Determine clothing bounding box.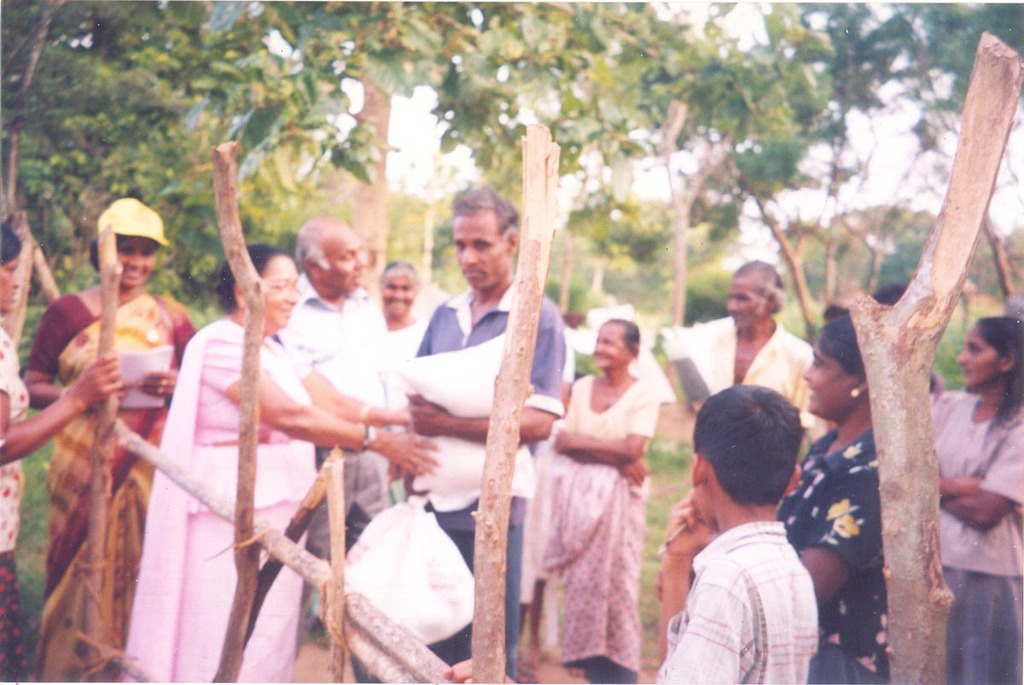
Determined: pyautogui.locateOnScreen(125, 311, 317, 684).
